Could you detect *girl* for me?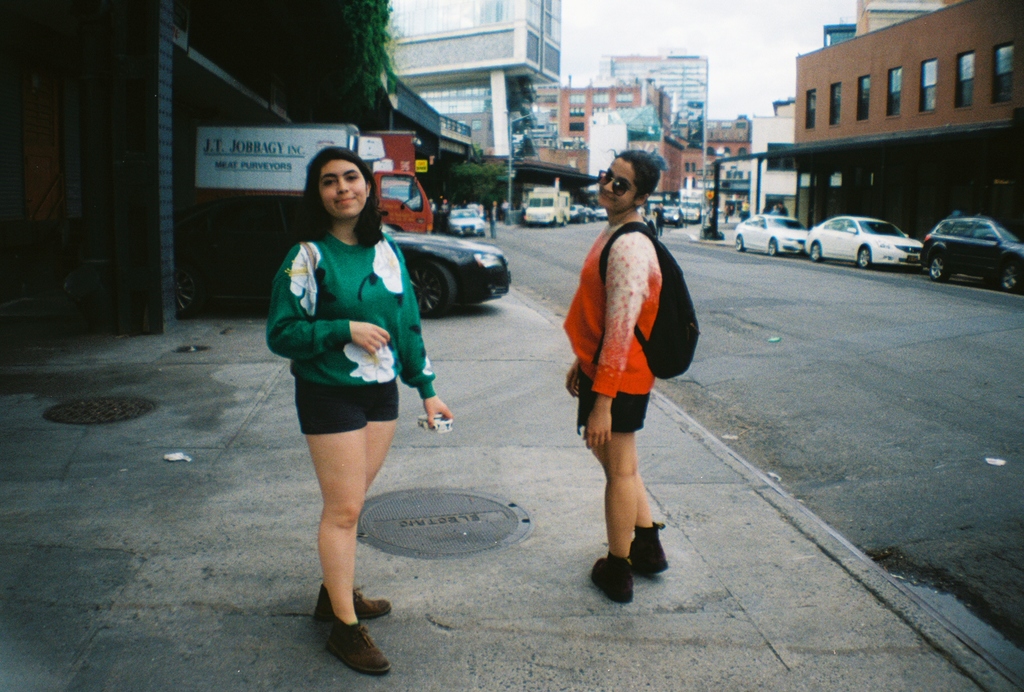
Detection result: region(557, 147, 669, 605).
